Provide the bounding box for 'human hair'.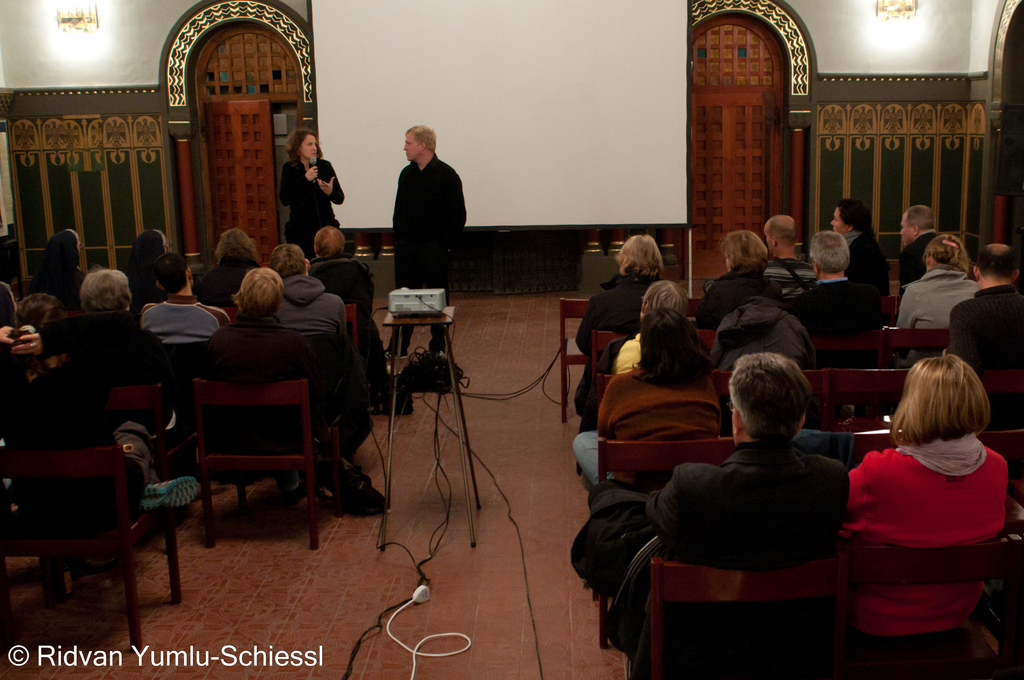
<bbox>924, 231, 961, 273</bbox>.
